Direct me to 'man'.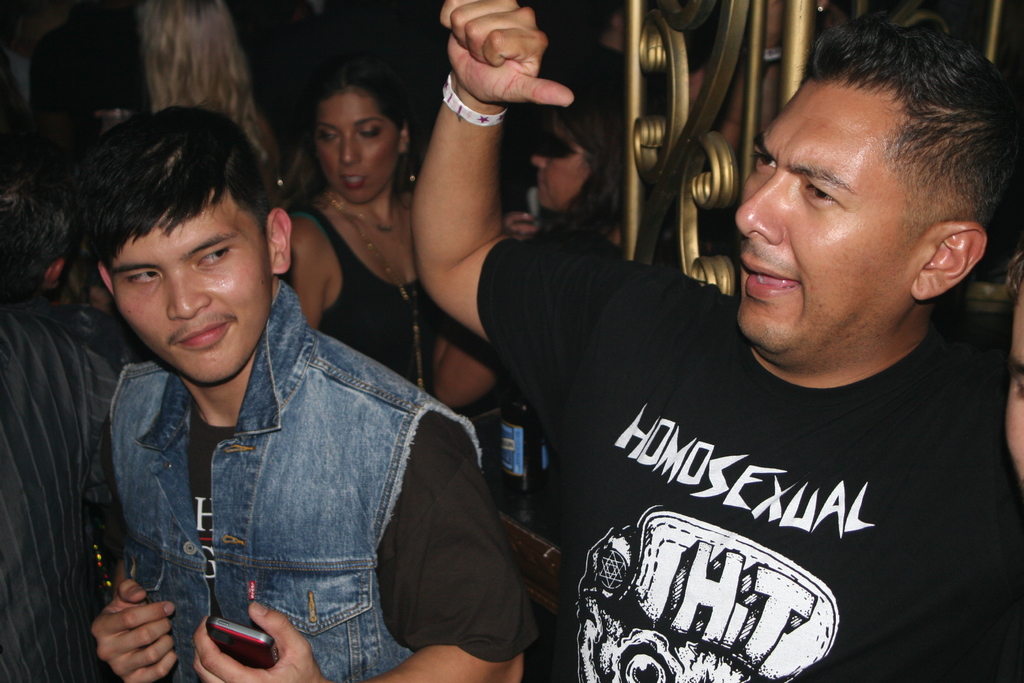
Direction: 0, 298, 126, 682.
